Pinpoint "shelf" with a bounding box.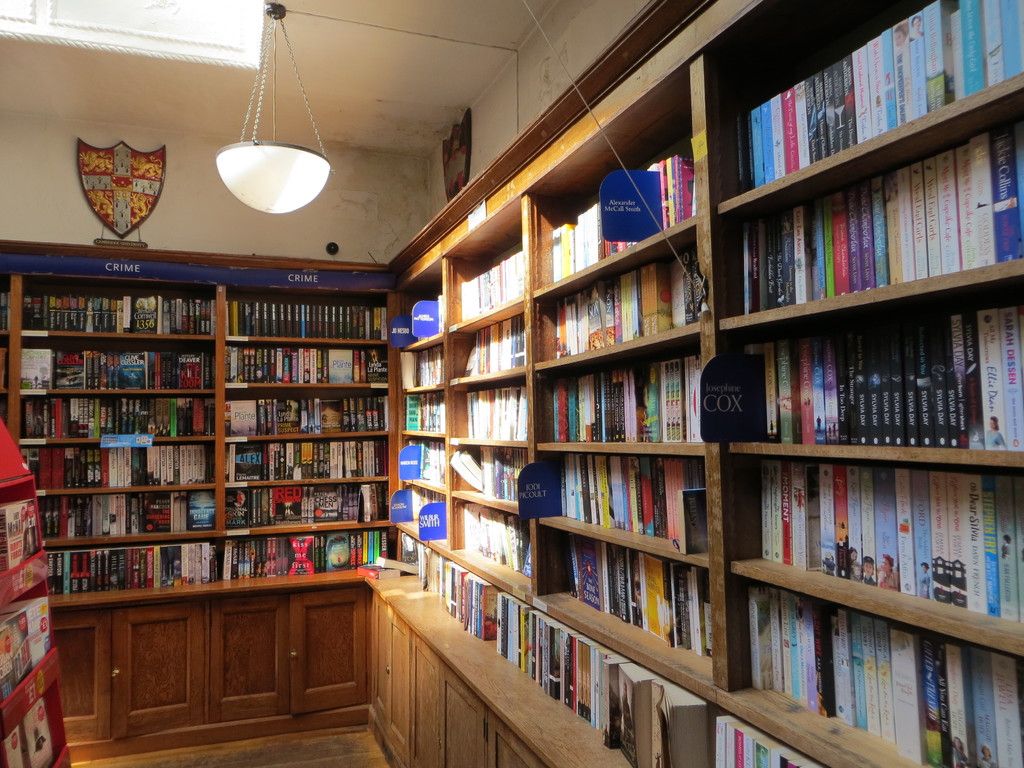
{"left": 529, "top": 214, "right": 708, "bottom": 343}.
